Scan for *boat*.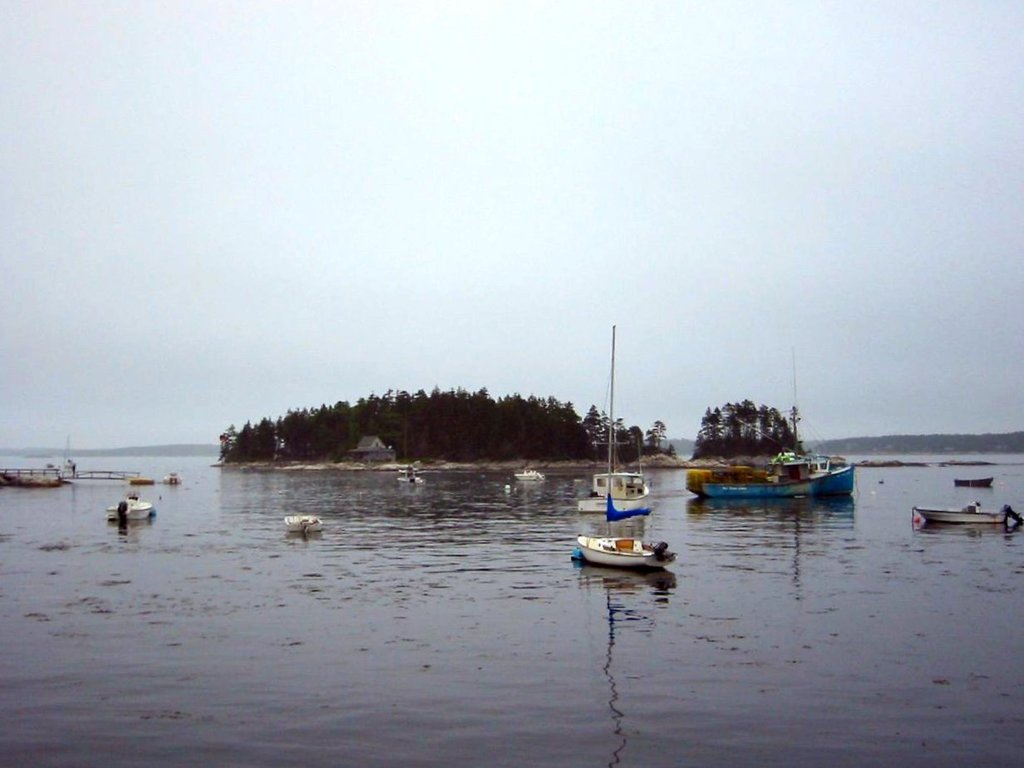
Scan result: box(397, 470, 424, 486).
